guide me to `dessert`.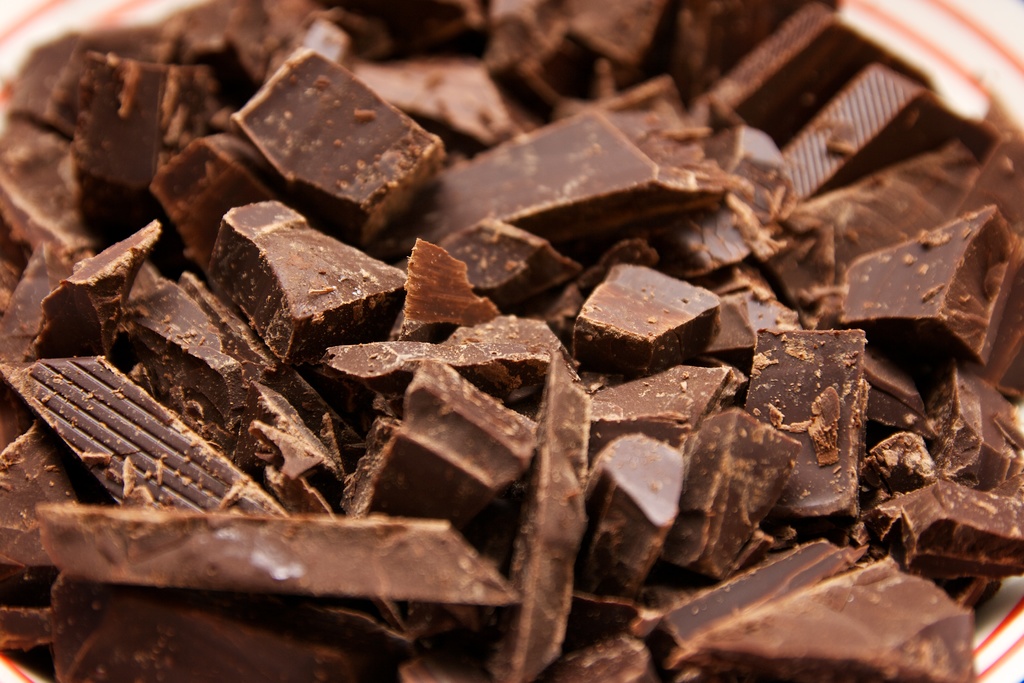
Guidance: [351,60,568,154].
